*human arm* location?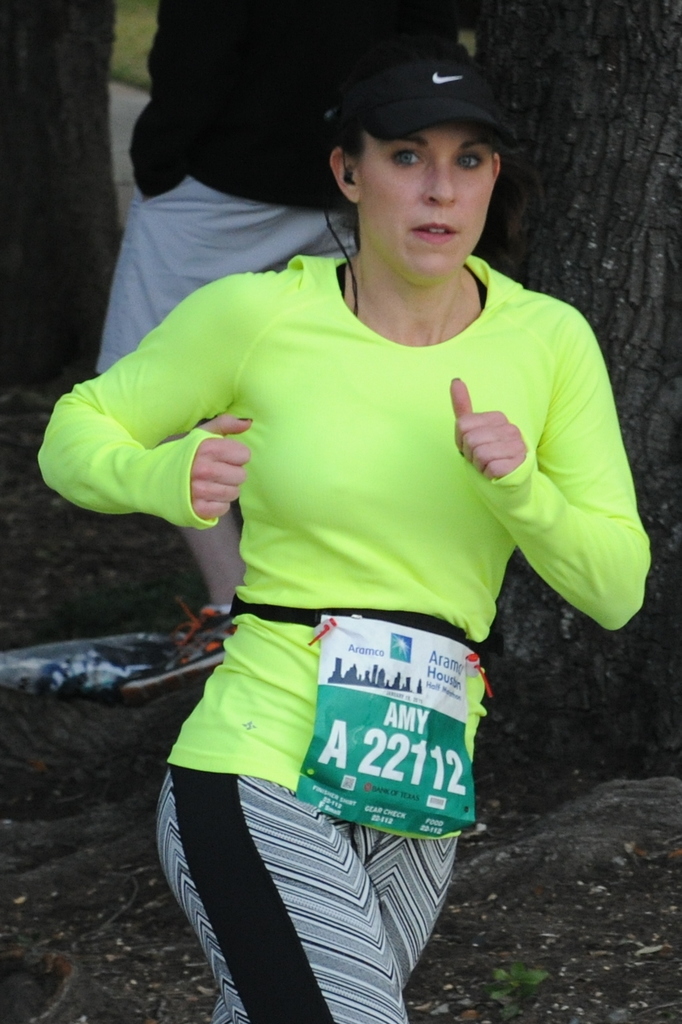
[442,305,656,637]
